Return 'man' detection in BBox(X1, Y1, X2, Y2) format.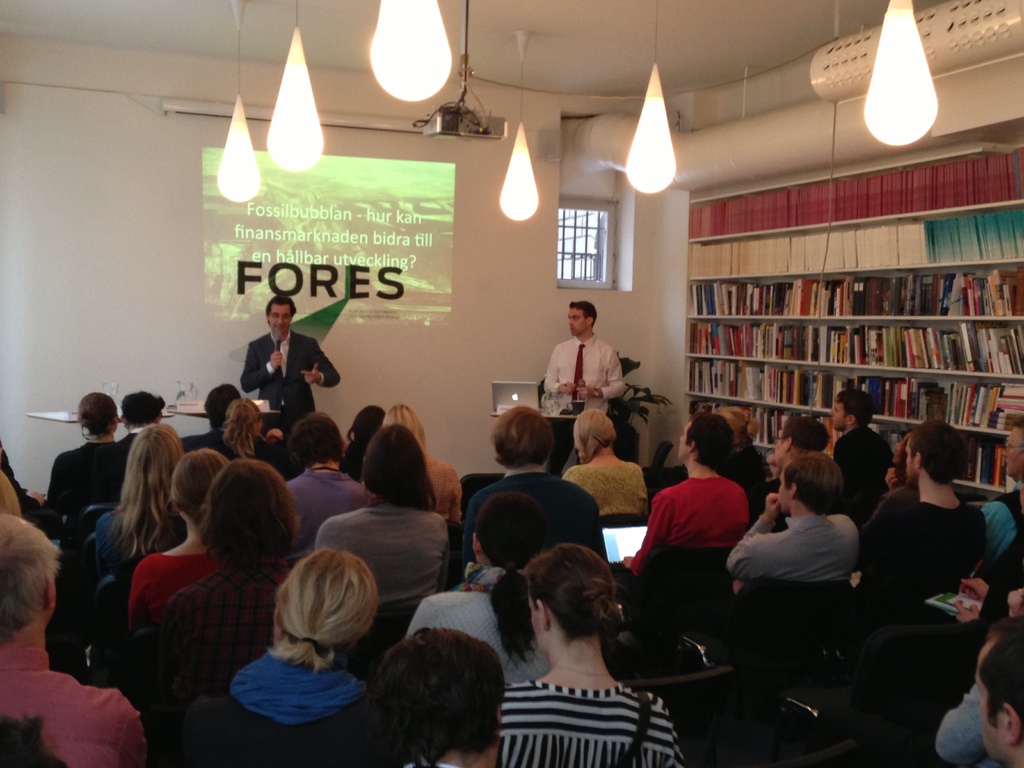
BBox(461, 408, 609, 557).
